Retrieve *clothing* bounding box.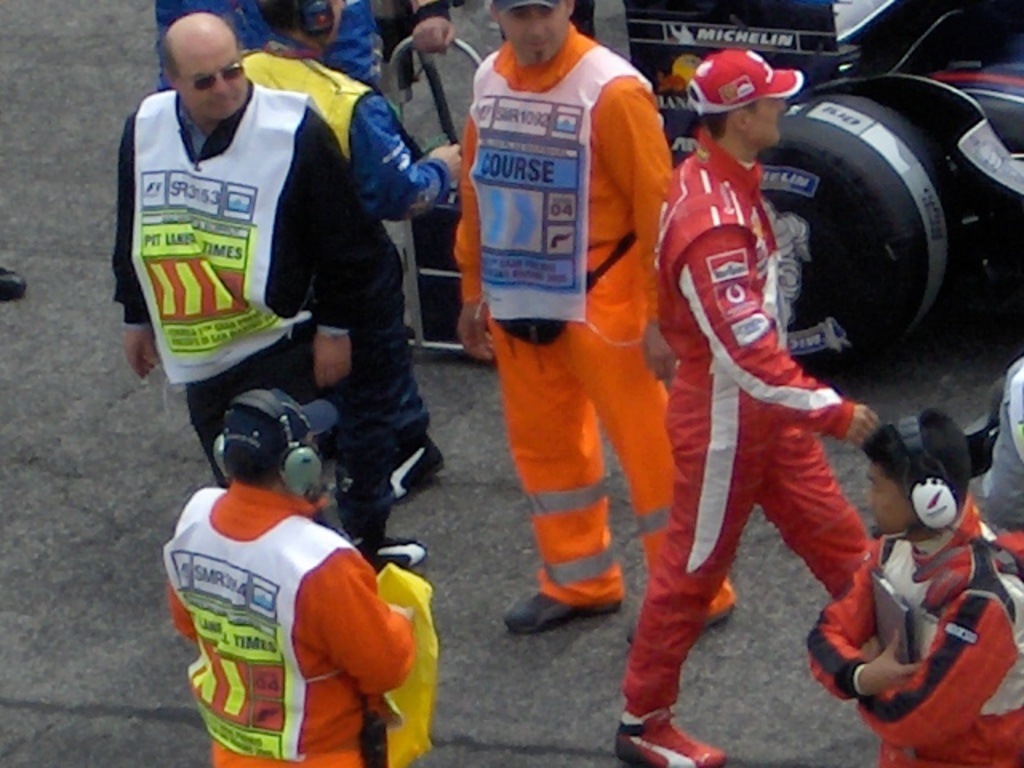
Bounding box: {"left": 158, "top": 0, "right": 378, "bottom": 94}.
